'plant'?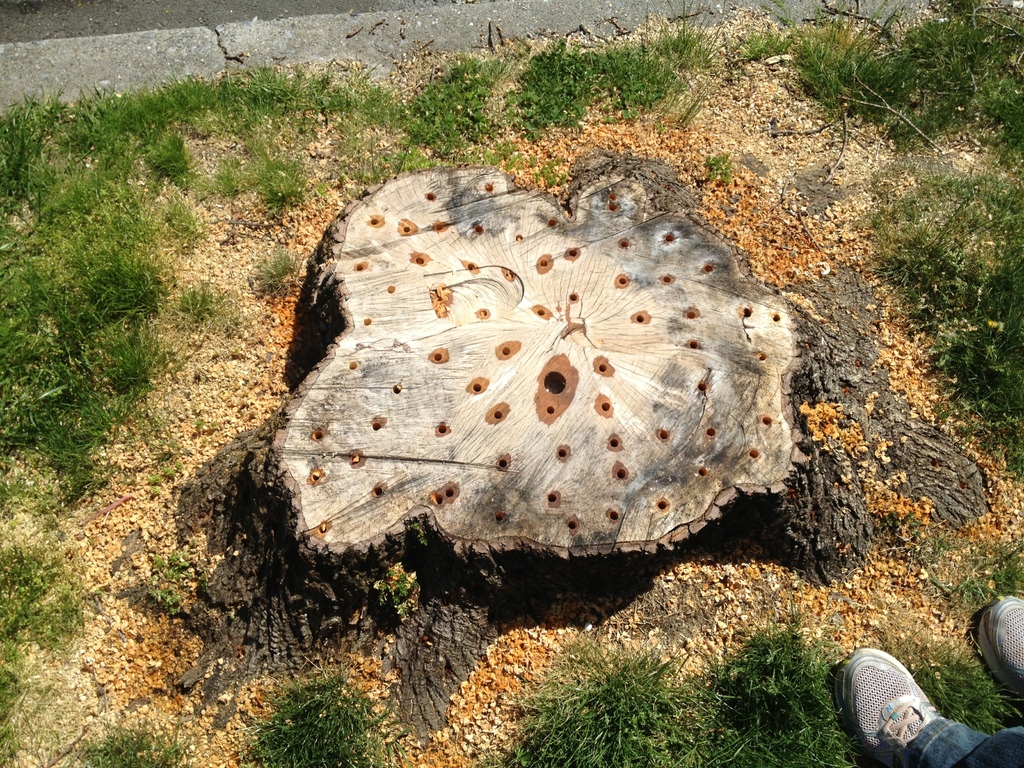
left=719, top=722, right=860, bottom=767
